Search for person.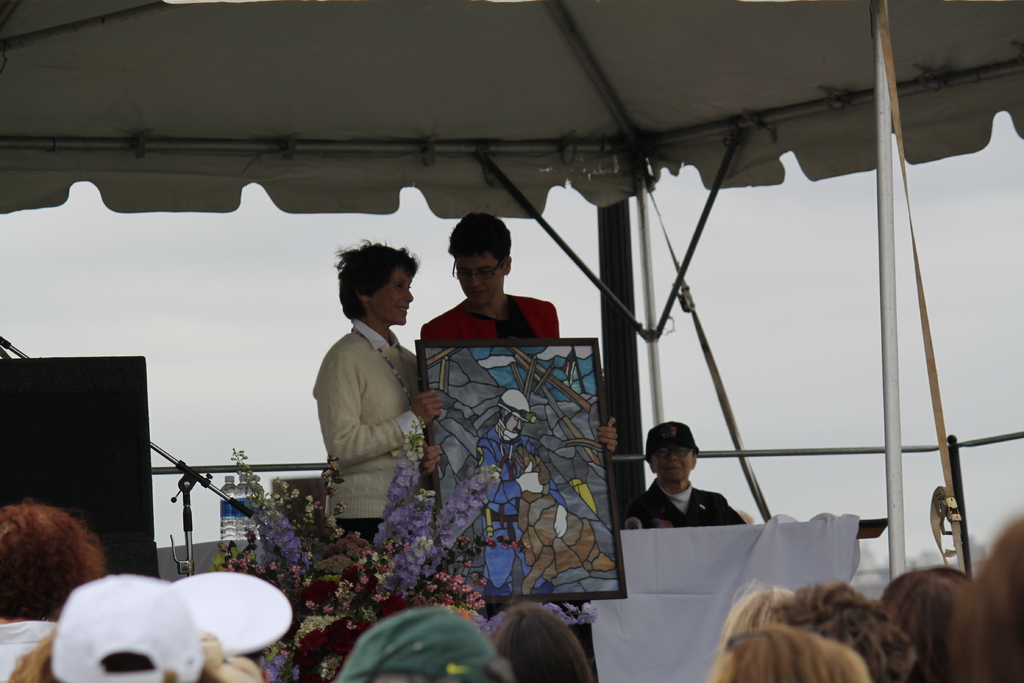
Found at {"x1": 310, "y1": 240, "x2": 460, "y2": 546}.
